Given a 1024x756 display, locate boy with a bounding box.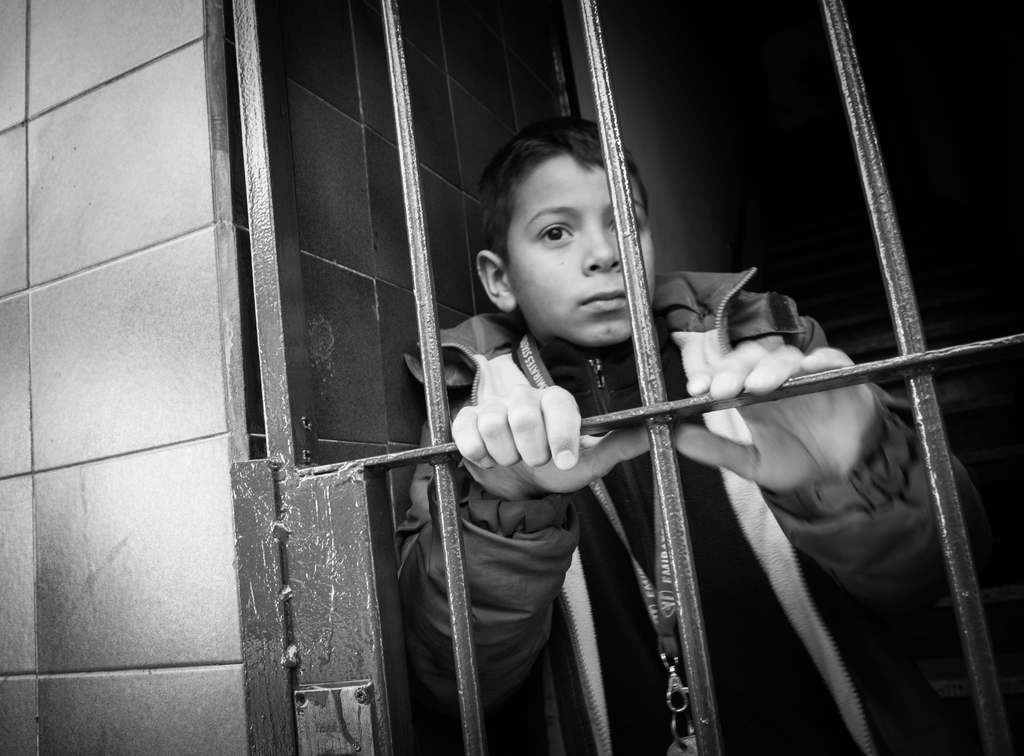
Located: box=[301, 94, 927, 717].
